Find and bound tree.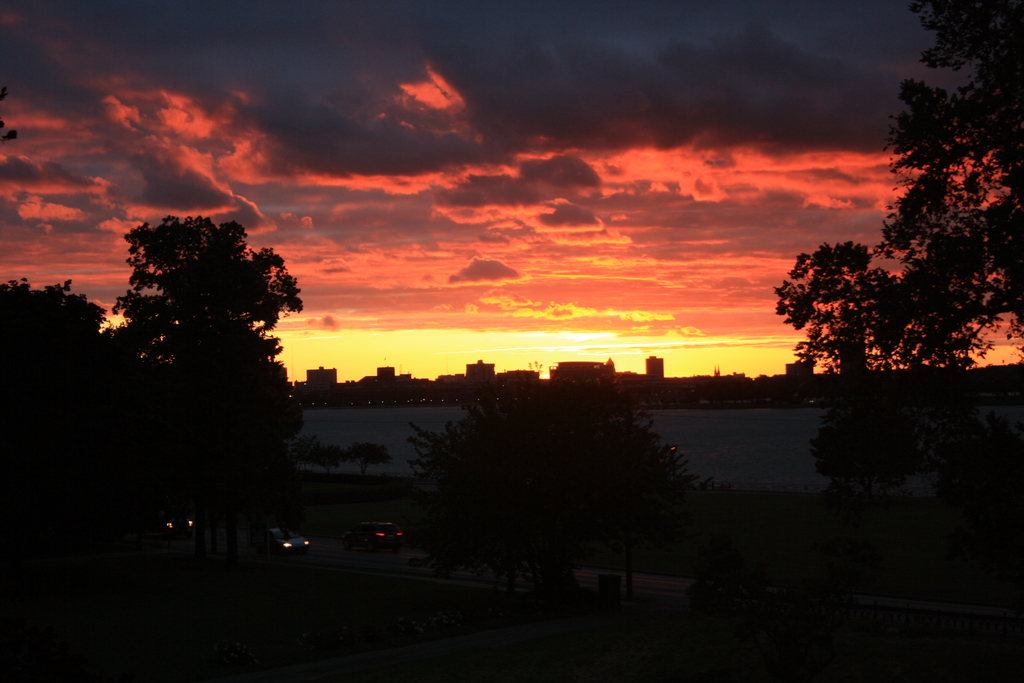
Bound: [x1=403, y1=373, x2=698, y2=639].
